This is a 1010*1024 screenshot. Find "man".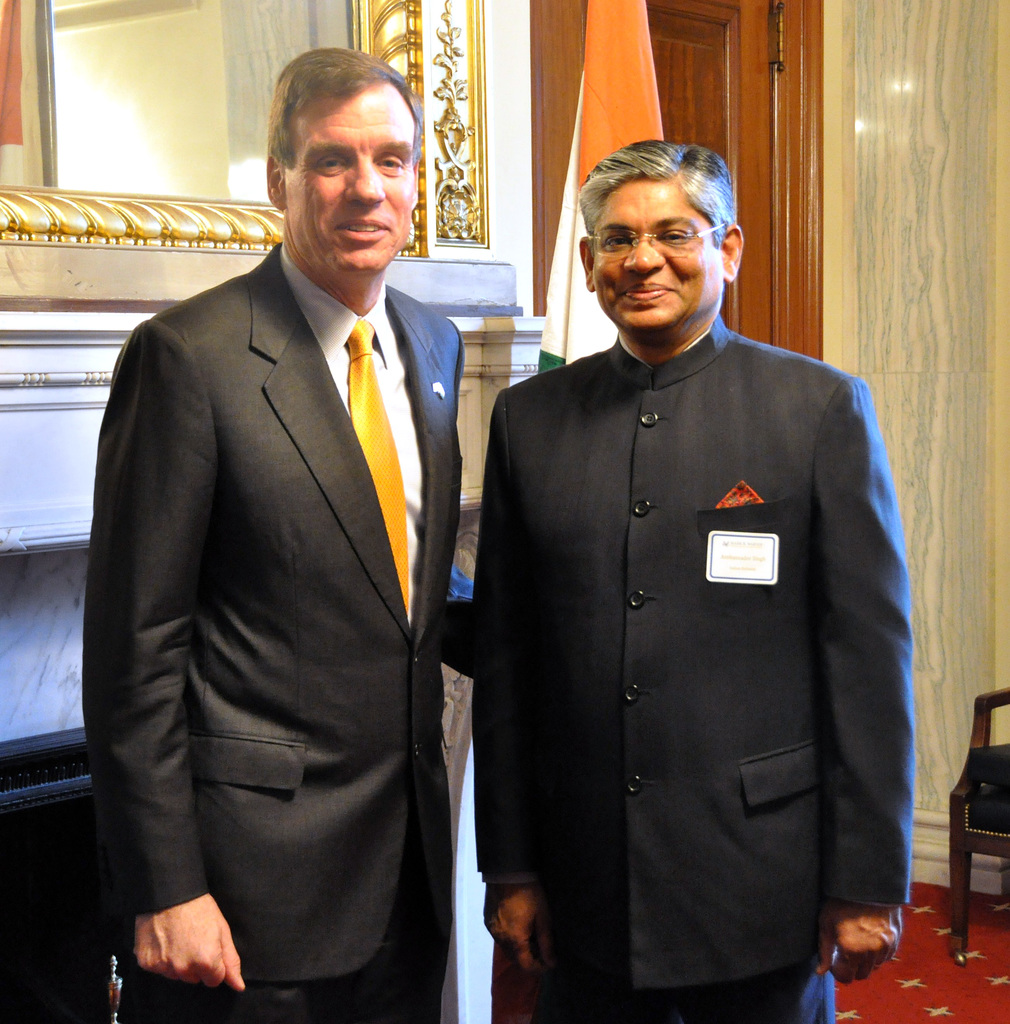
Bounding box: (x1=476, y1=136, x2=916, y2=1023).
